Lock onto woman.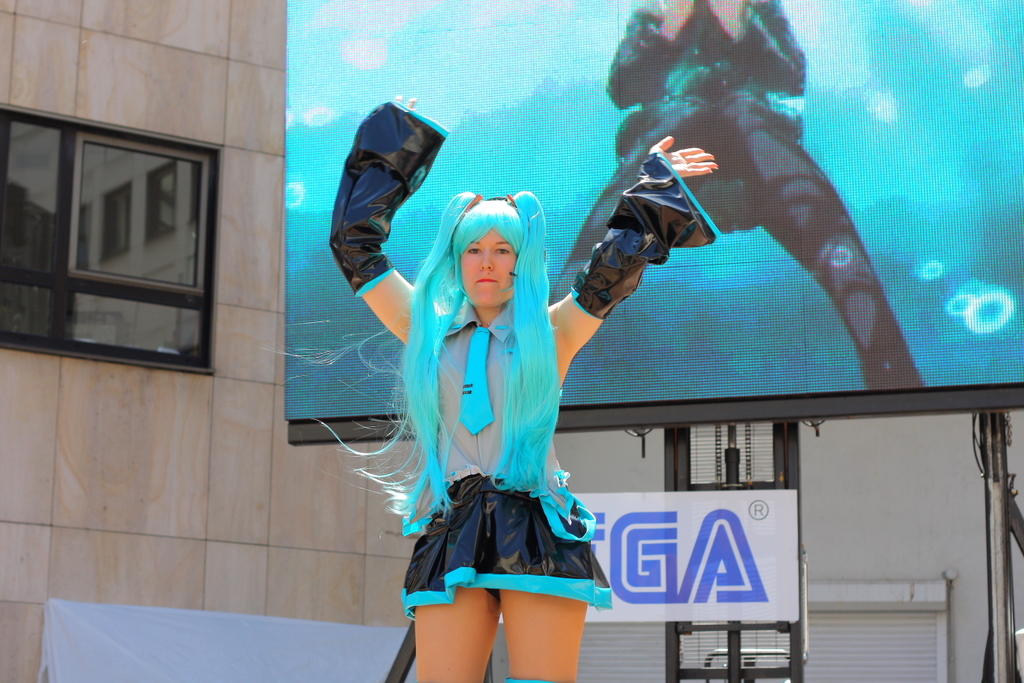
Locked: locate(356, 106, 662, 682).
